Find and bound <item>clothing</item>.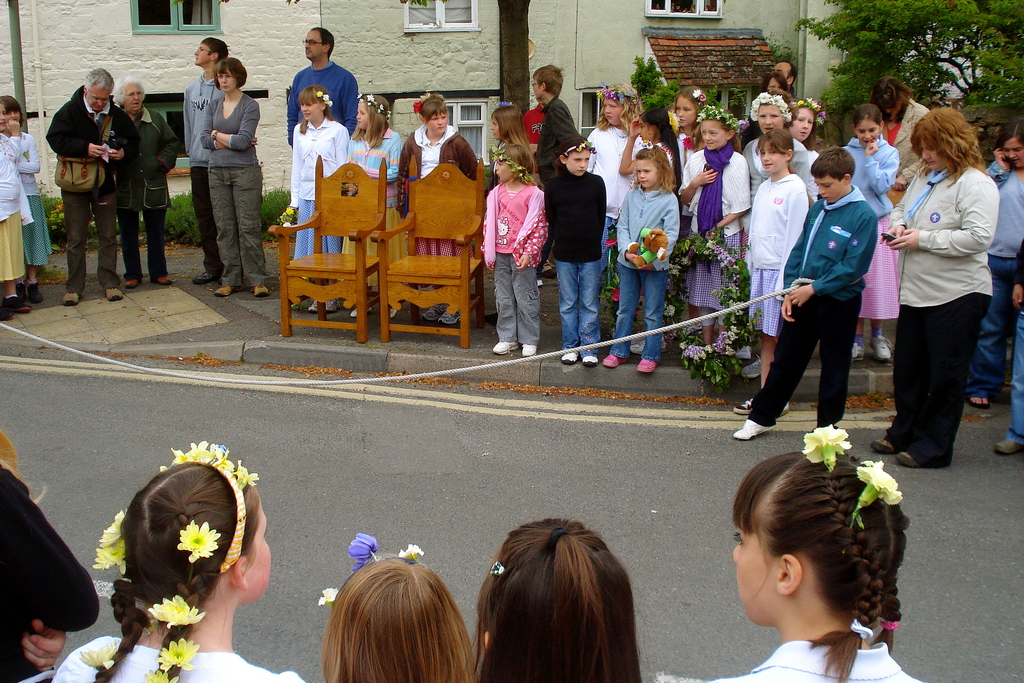
Bound: [543,176,616,347].
